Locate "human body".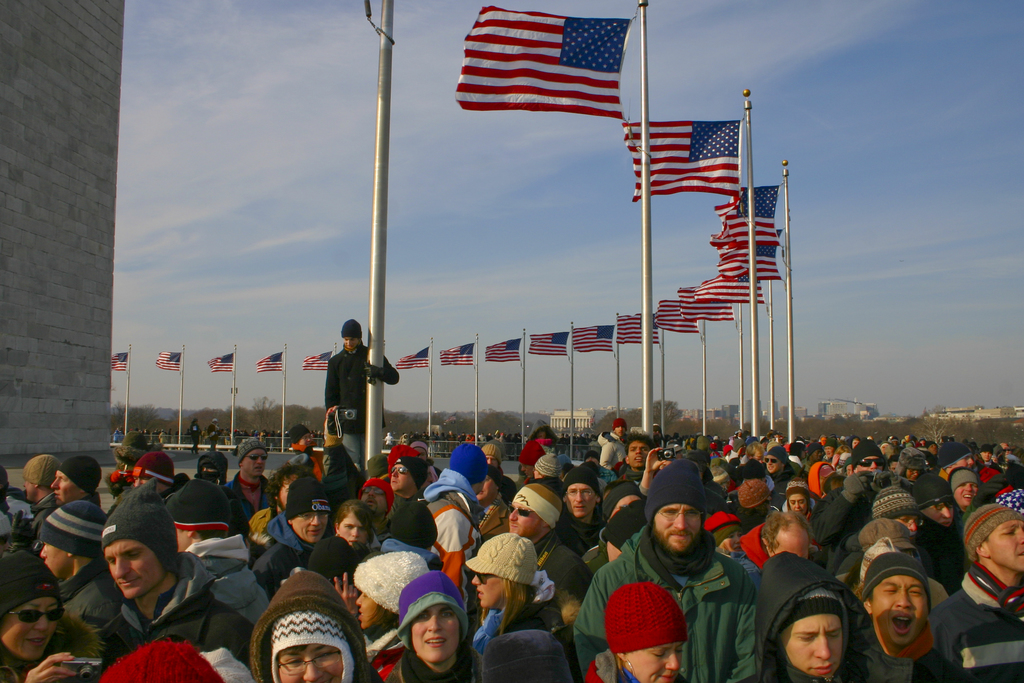
Bounding box: pyautogui.locateOnScreen(425, 447, 485, 584).
